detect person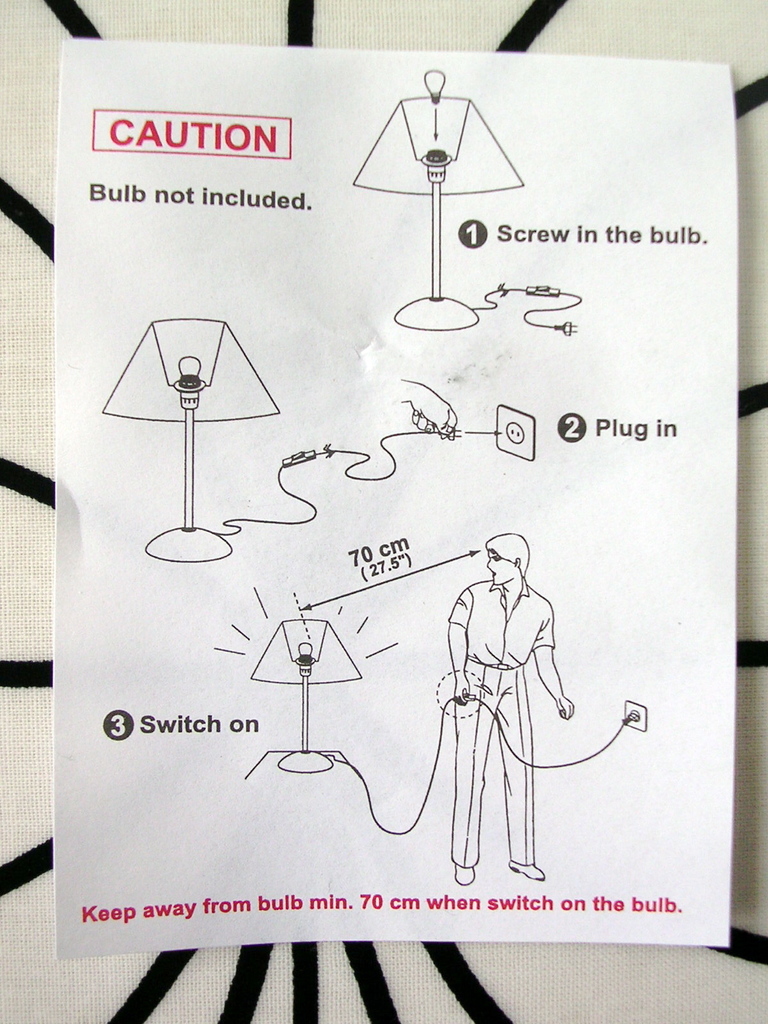
[430, 500, 580, 872]
